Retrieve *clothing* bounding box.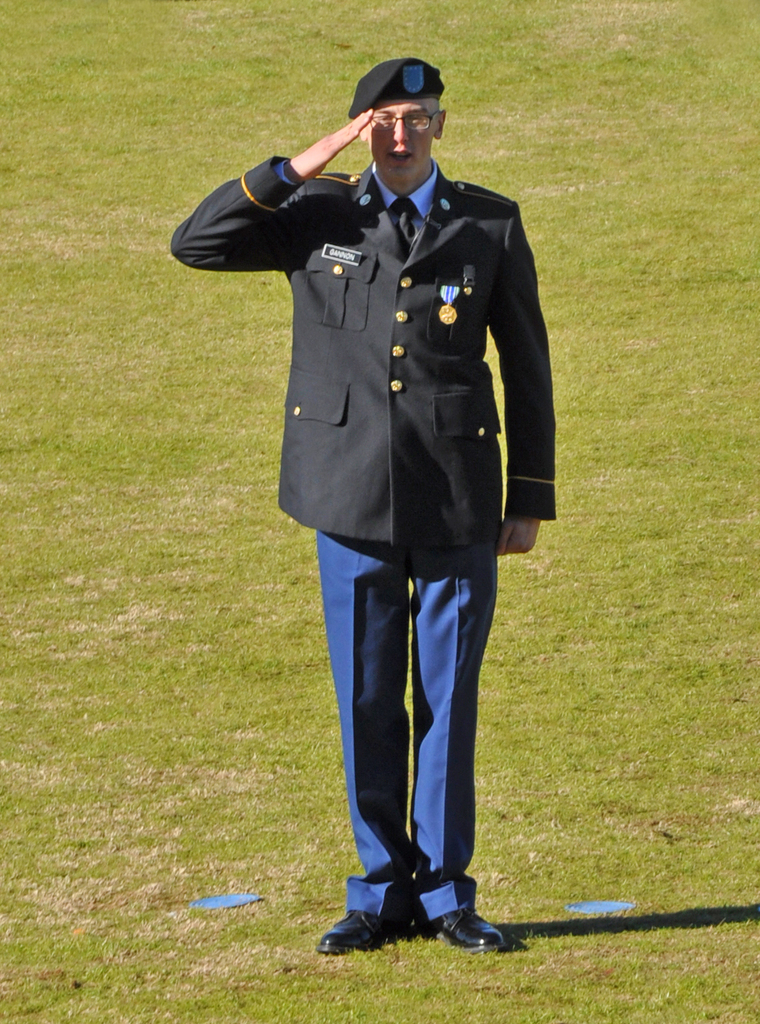
Bounding box: rect(321, 528, 498, 920).
